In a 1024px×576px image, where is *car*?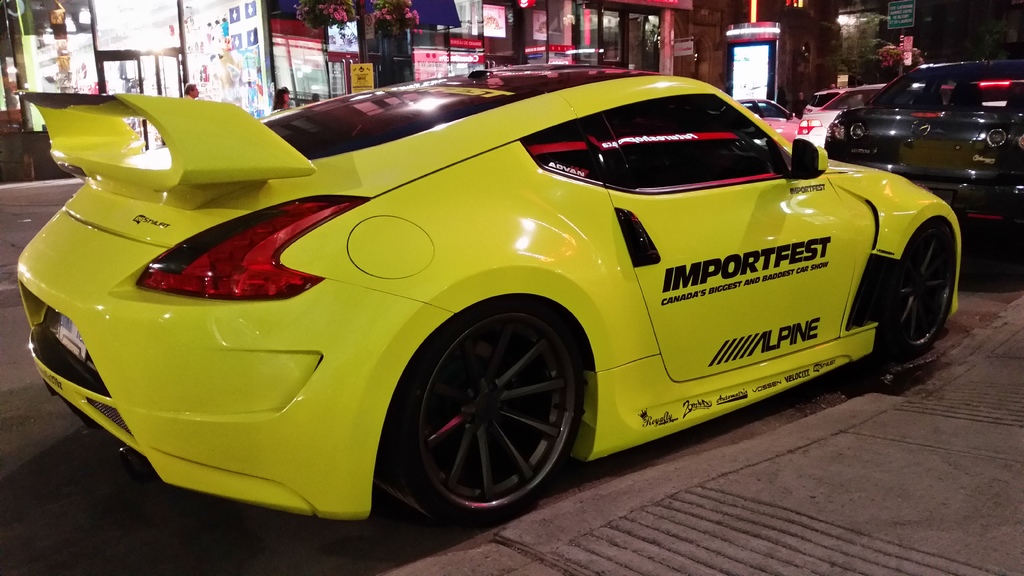
<box>0,85,1020,521</box>.
